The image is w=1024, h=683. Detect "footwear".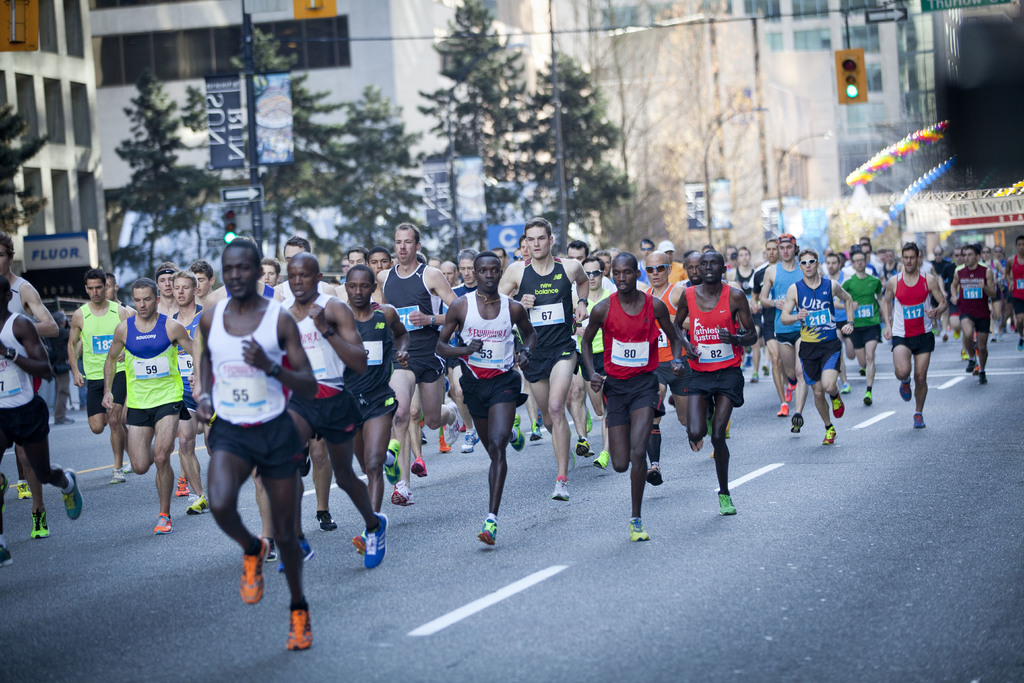
Detection: (x1=13, y1=478, x2=32, y2=499).
